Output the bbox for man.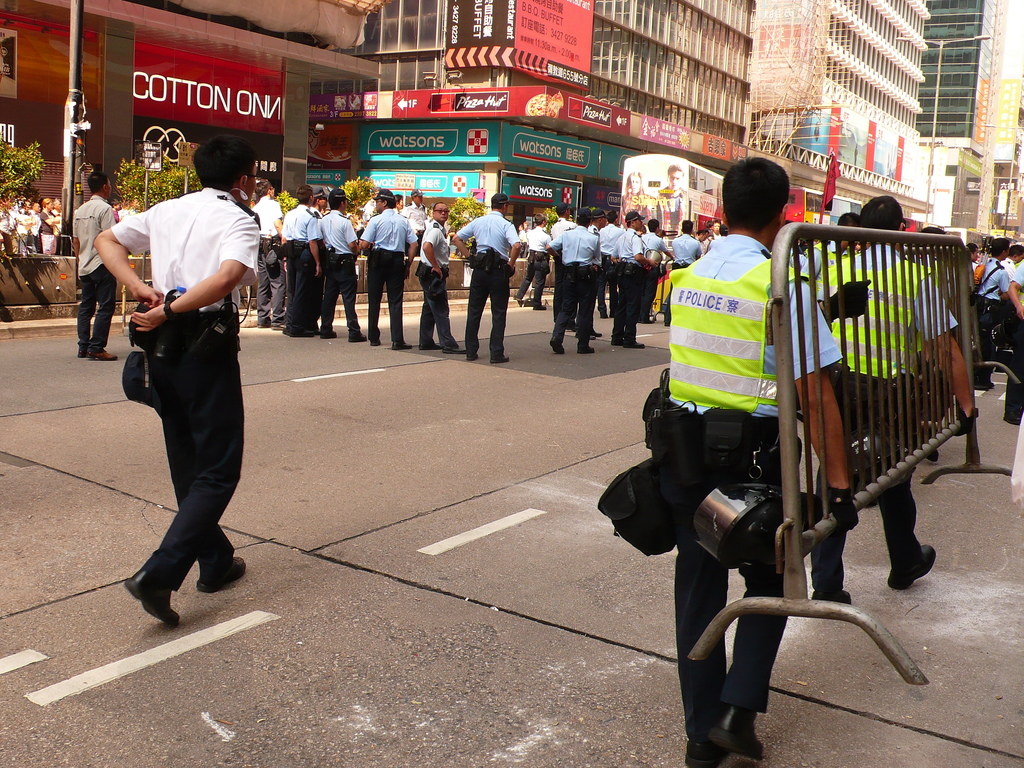
x1=358, y1=188, x2=416, y2=352.
